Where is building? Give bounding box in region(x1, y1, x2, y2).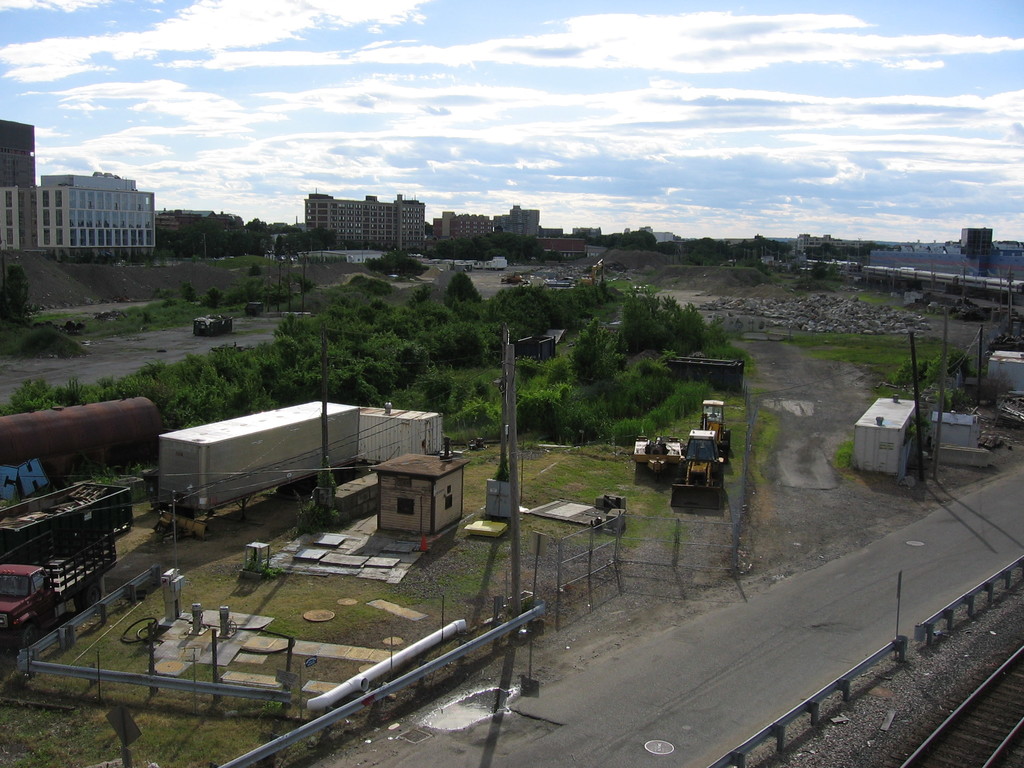
region(28, 175, 154, 254).
